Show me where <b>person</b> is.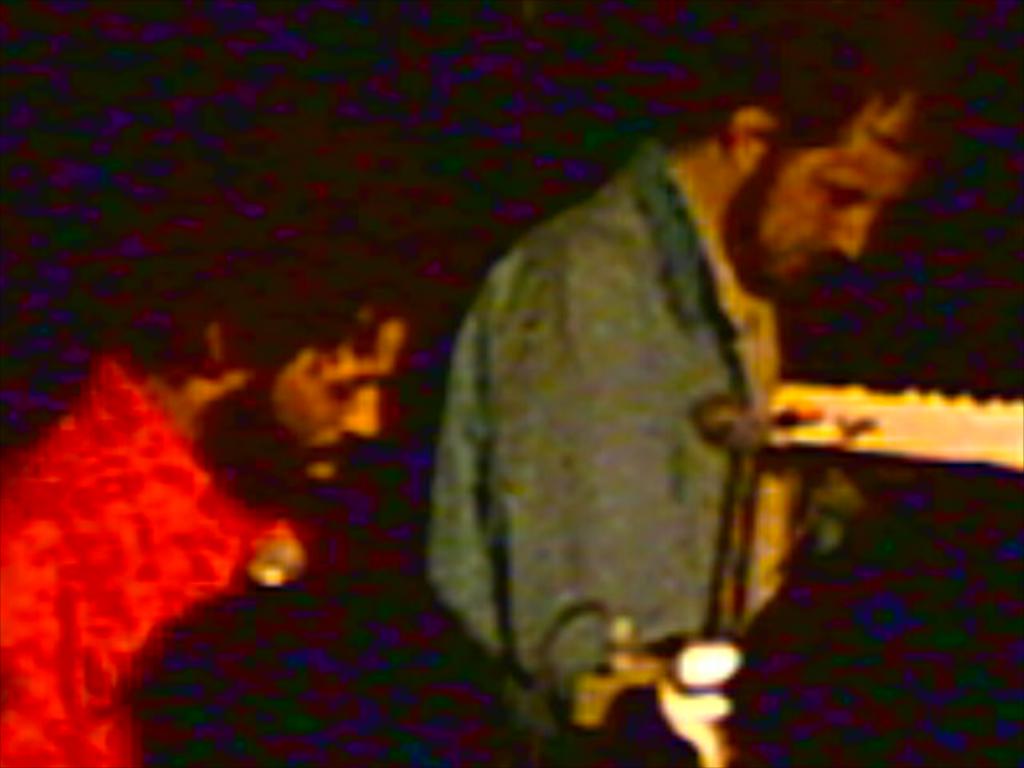
<b>person</b> is at 422 54 918 694.
